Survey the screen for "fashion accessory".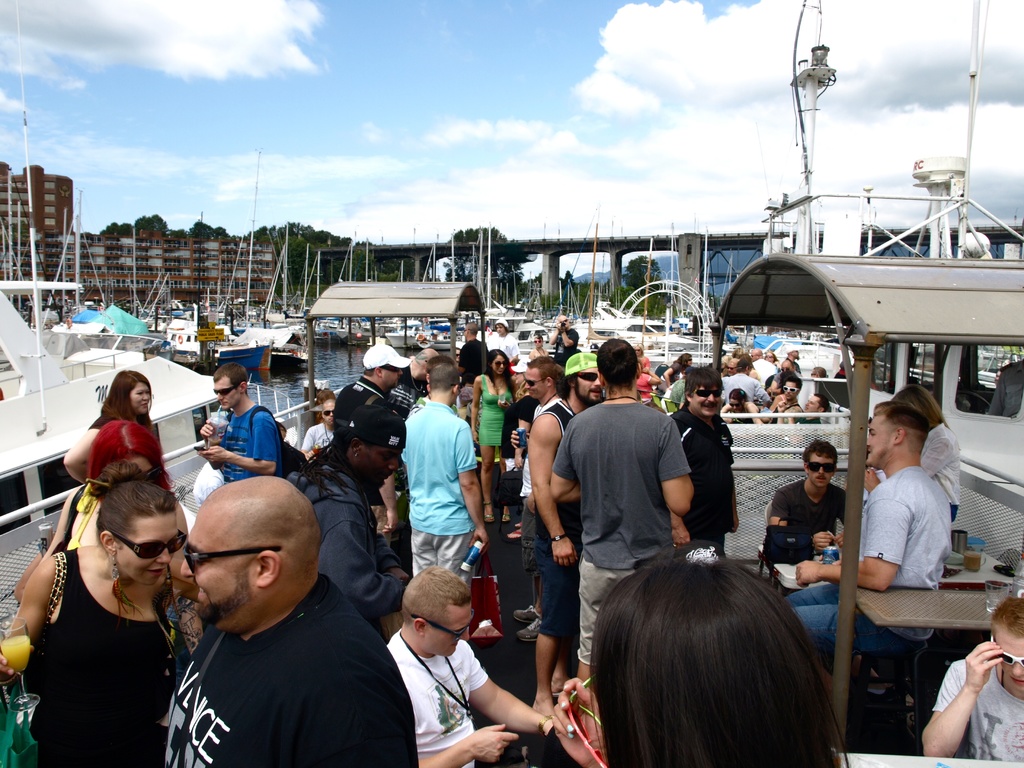
Survey found: [left=341, top=409, right=406, bottom=447].
